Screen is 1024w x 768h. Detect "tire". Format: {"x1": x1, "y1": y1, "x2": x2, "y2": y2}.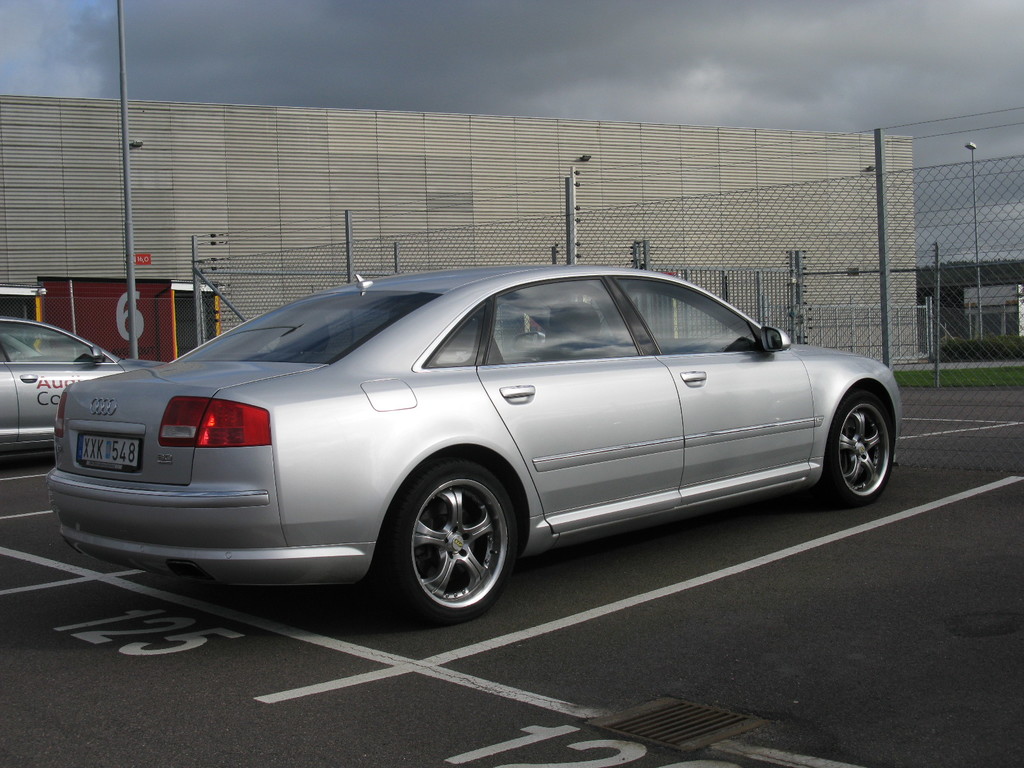
{"x1": 382, "y1": 461, "x2": 525, "y2": 629}.
